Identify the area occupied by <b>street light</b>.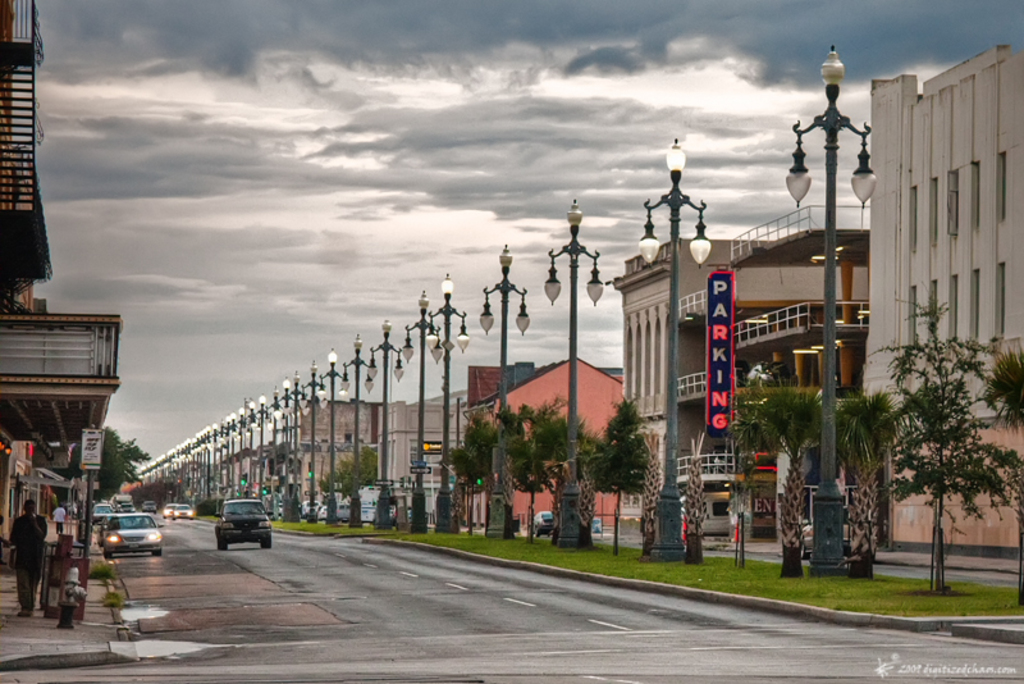
Area: bbox=(637, 137, 713, 558).
